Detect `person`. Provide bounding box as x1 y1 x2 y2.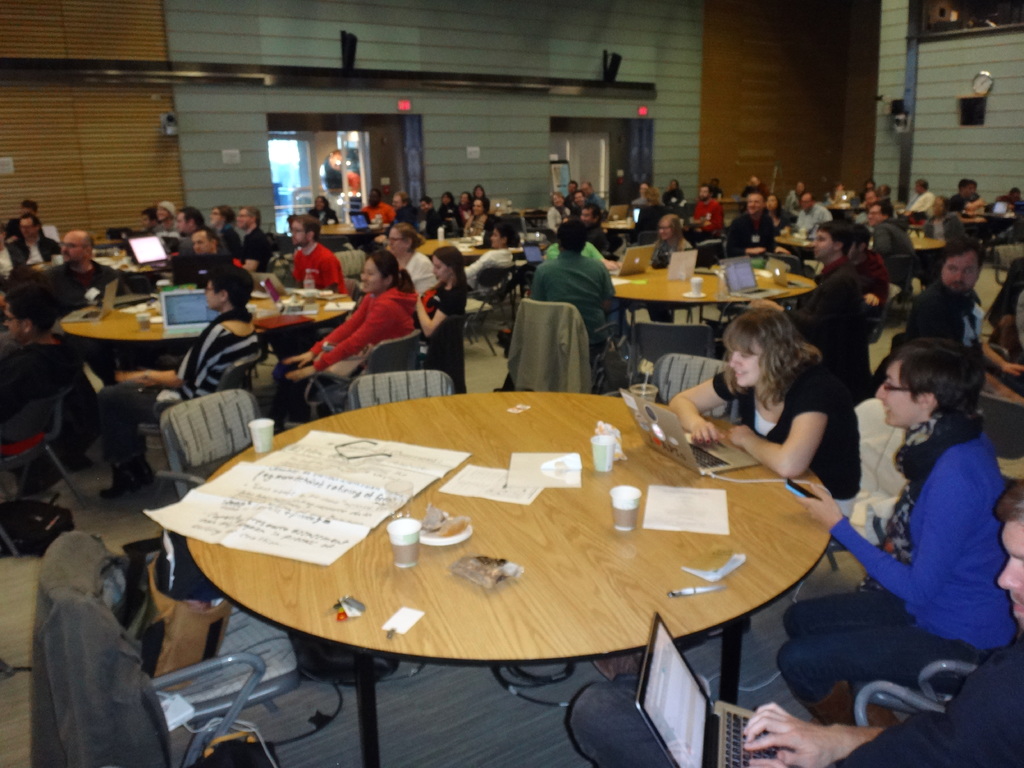
409 246 475 397.
